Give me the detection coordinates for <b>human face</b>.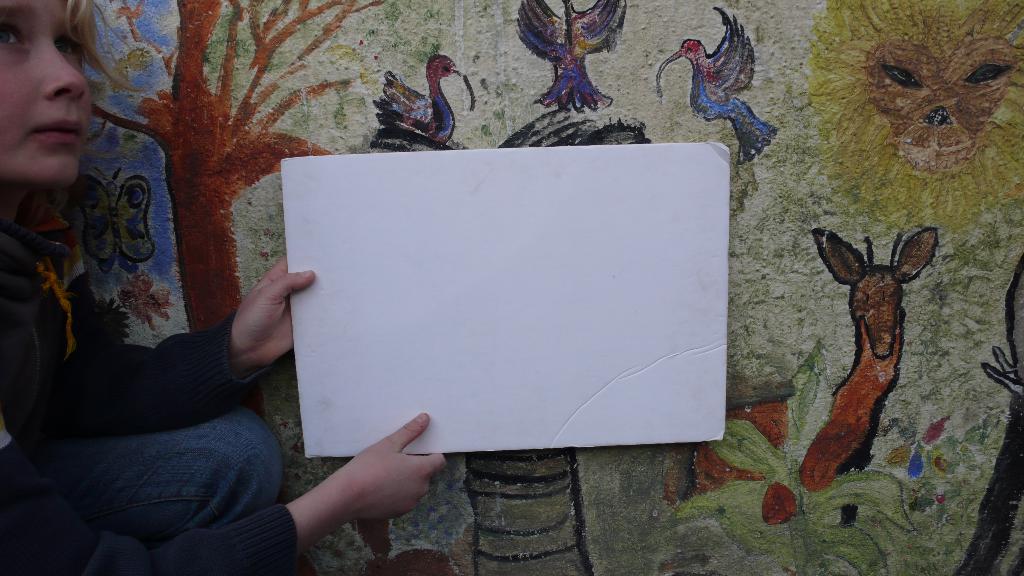
left=0, top=0, right=93, bottom=184.
